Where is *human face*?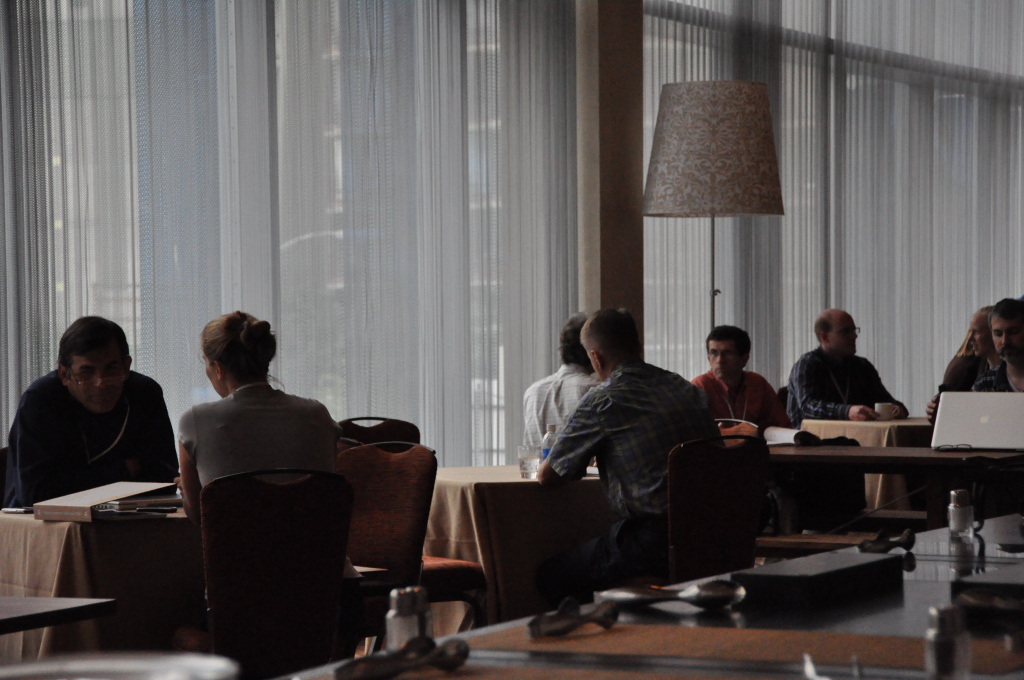
x1=829 y1=313 x2=858 y2=356.
